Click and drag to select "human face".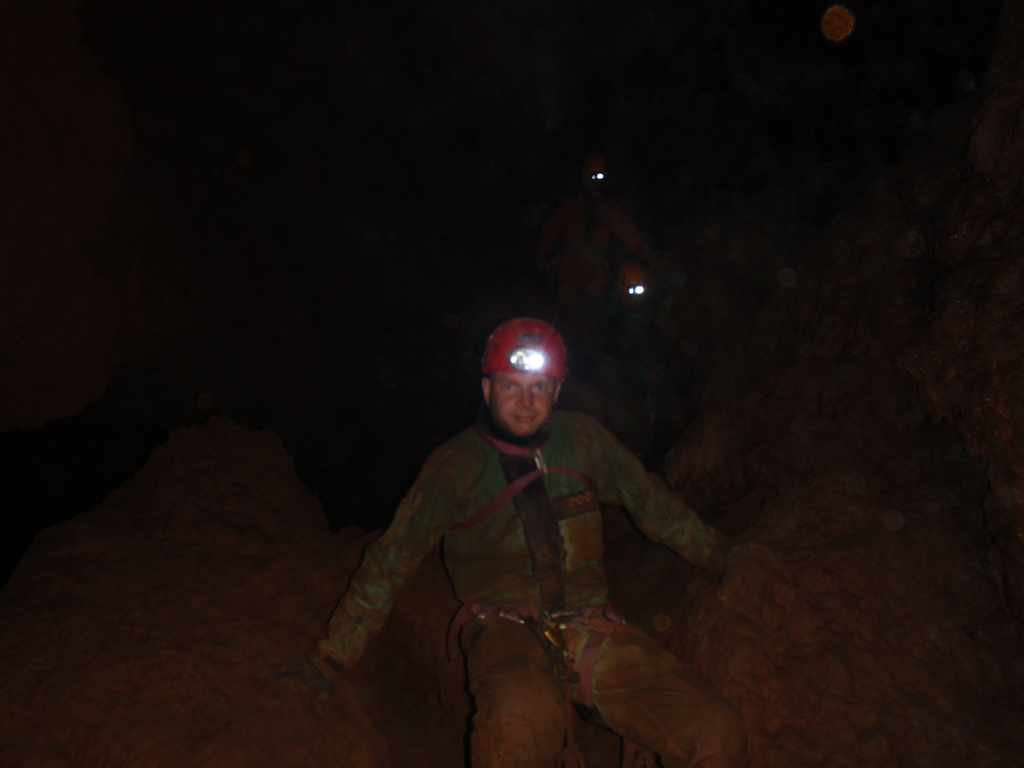
Selection: {"left": 489, "top": 367, "right": 547, "bottom": 437}.
